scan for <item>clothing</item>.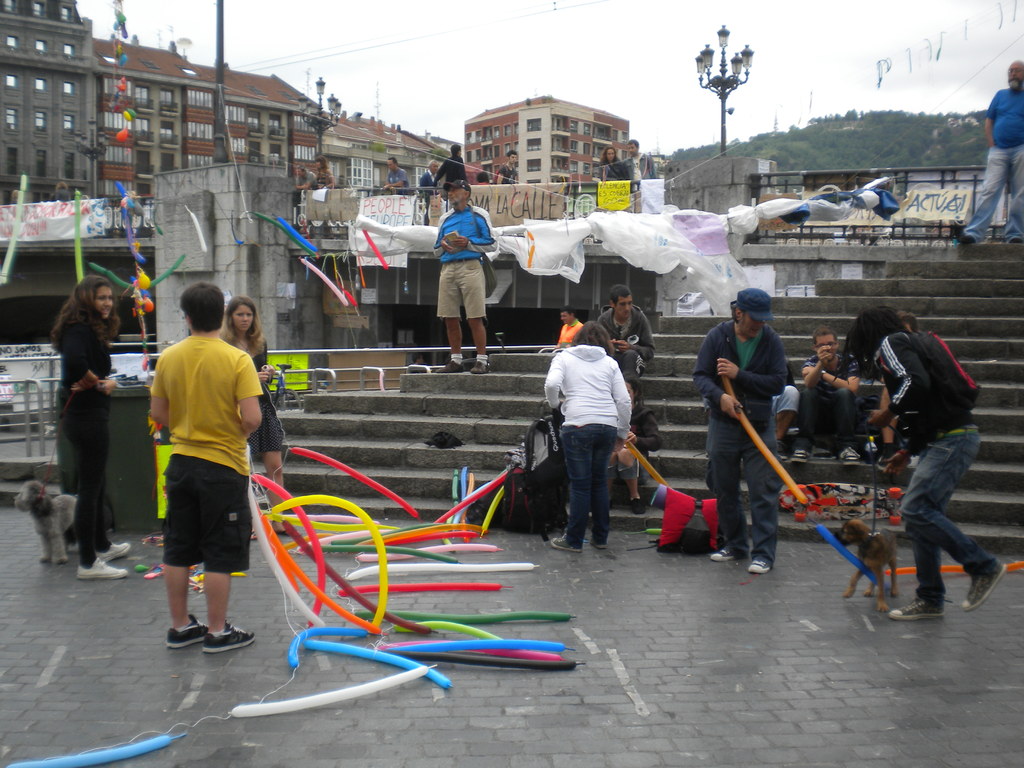
Scan result: region(632, 148, 654, 184).
